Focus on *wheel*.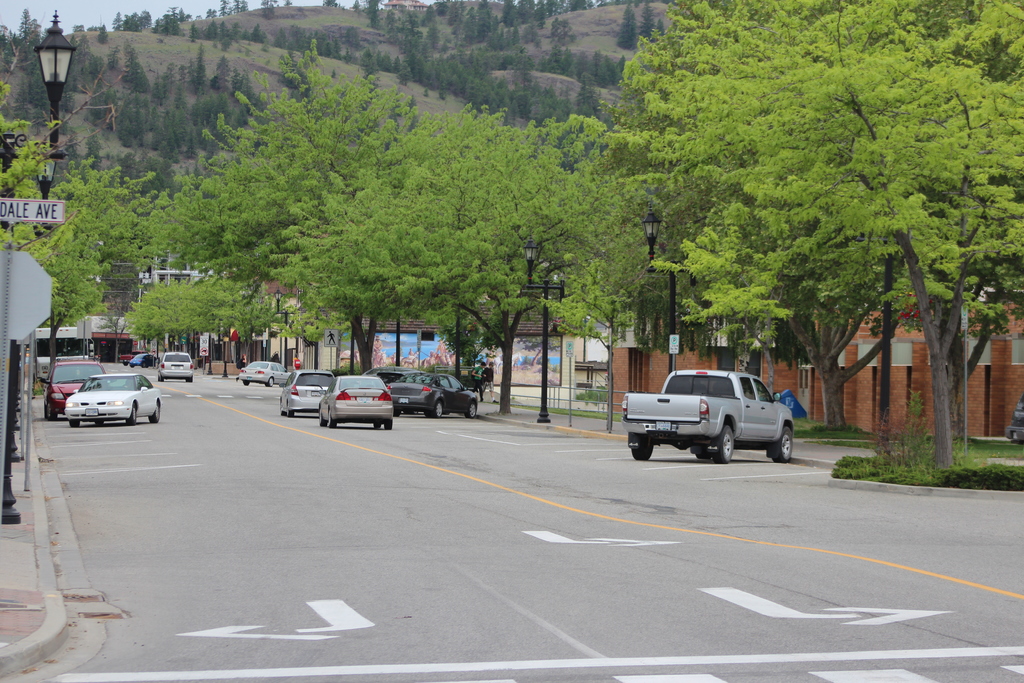
Focused at 428:400:444:419.
